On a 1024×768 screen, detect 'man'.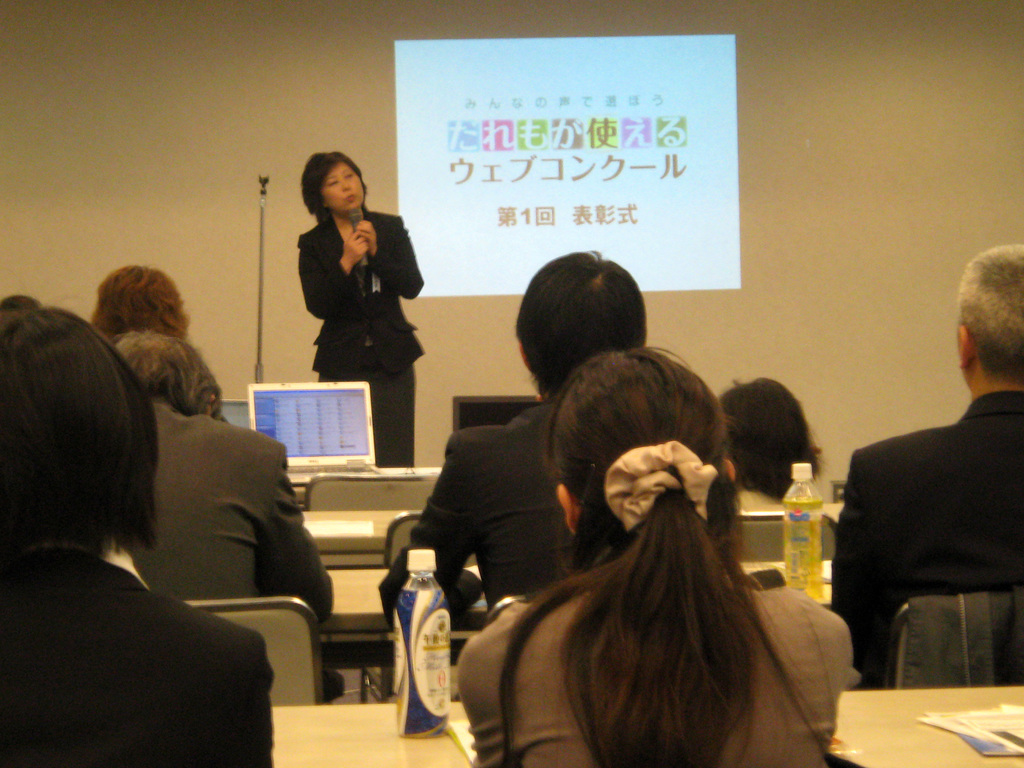
x1=95, y1=327, x2=346, y2=703.
